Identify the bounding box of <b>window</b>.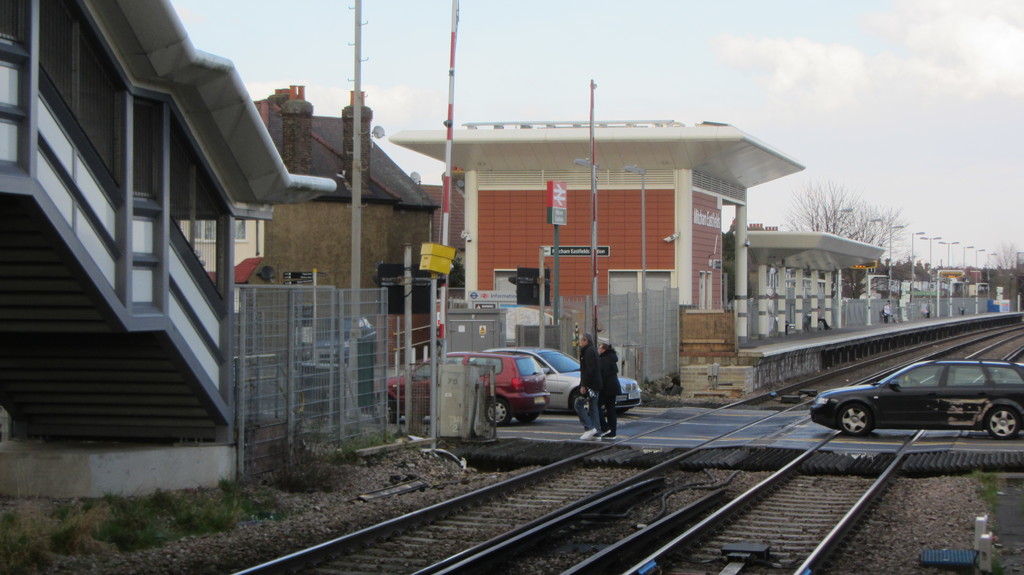
<box>765,268,780,286</box>.
